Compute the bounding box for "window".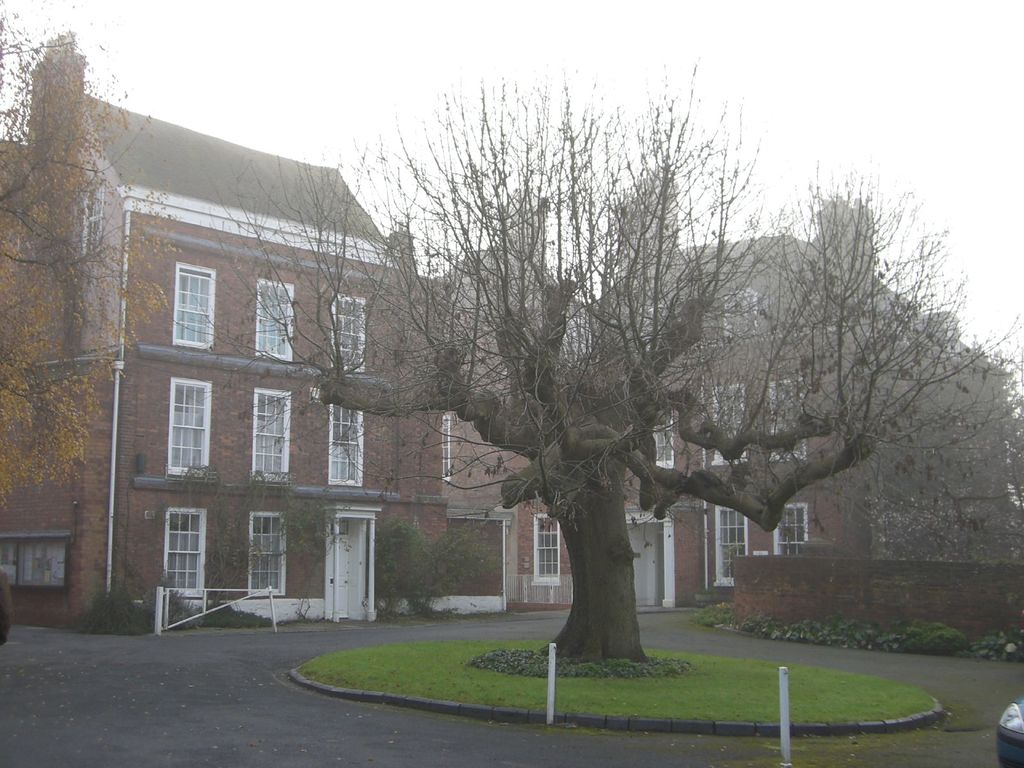
BBox(166, 511, 200, 598).
